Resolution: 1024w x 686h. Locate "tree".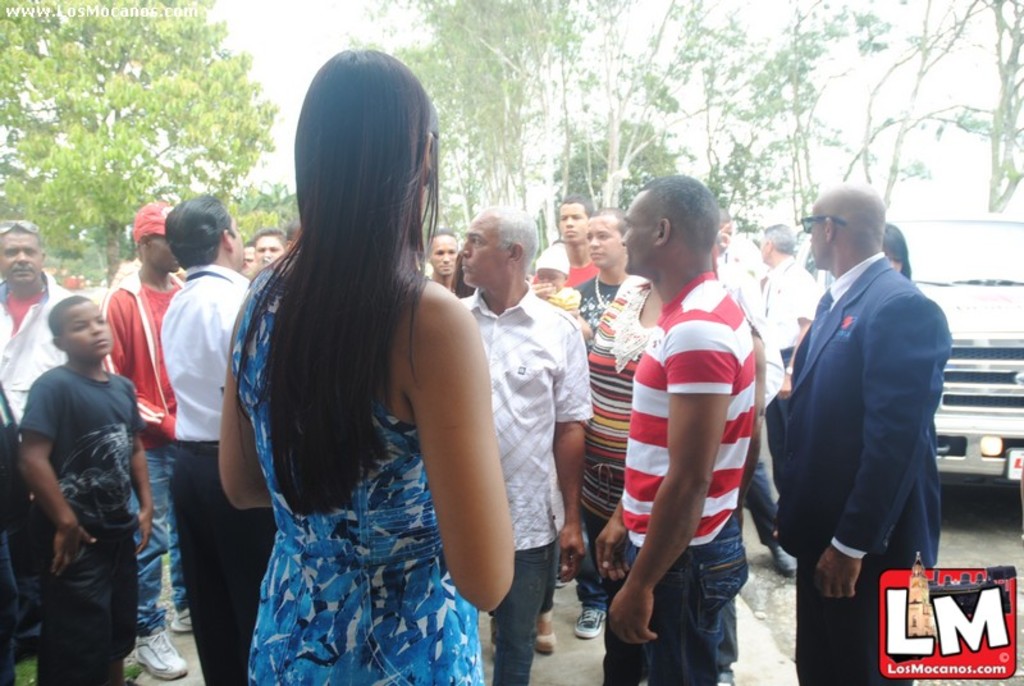
l=0, t=0, r=280, b=287.
